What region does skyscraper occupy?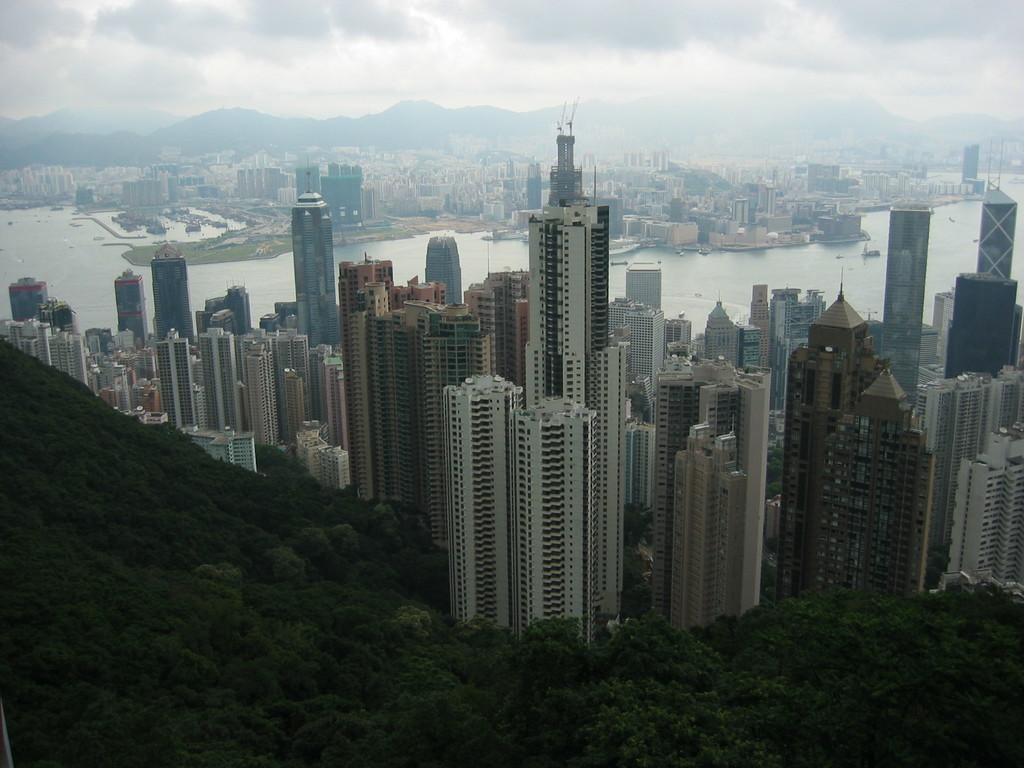
box=[108, 263, 150, 345].
